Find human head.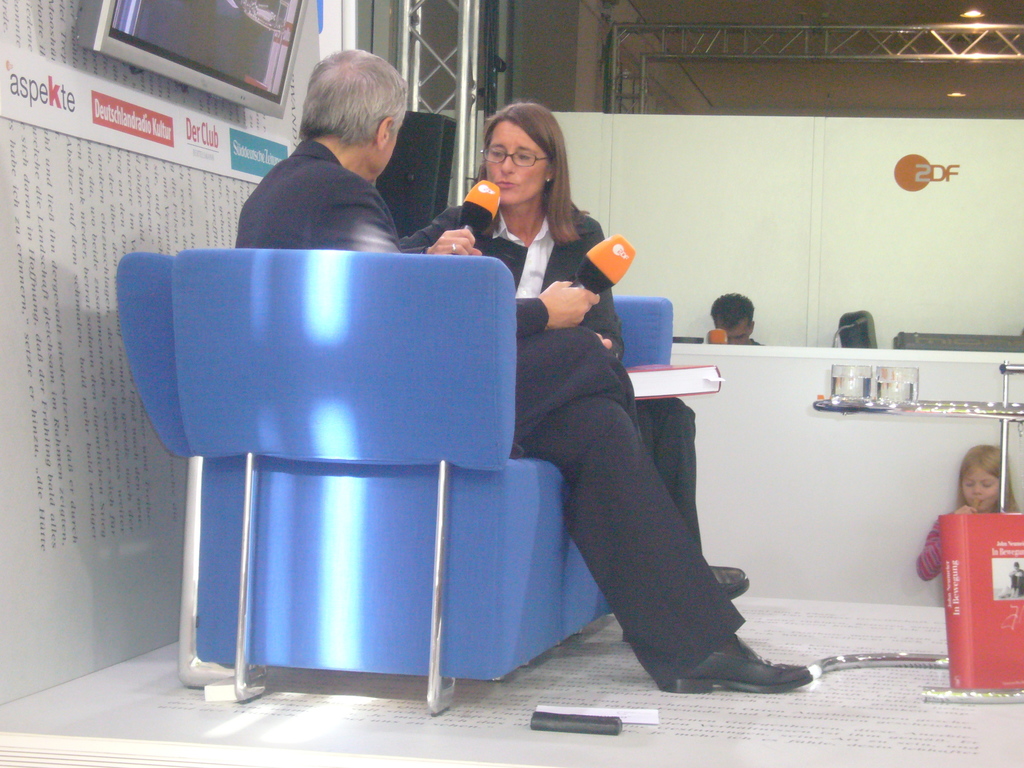
select_region(705, 287, 756, 344).
